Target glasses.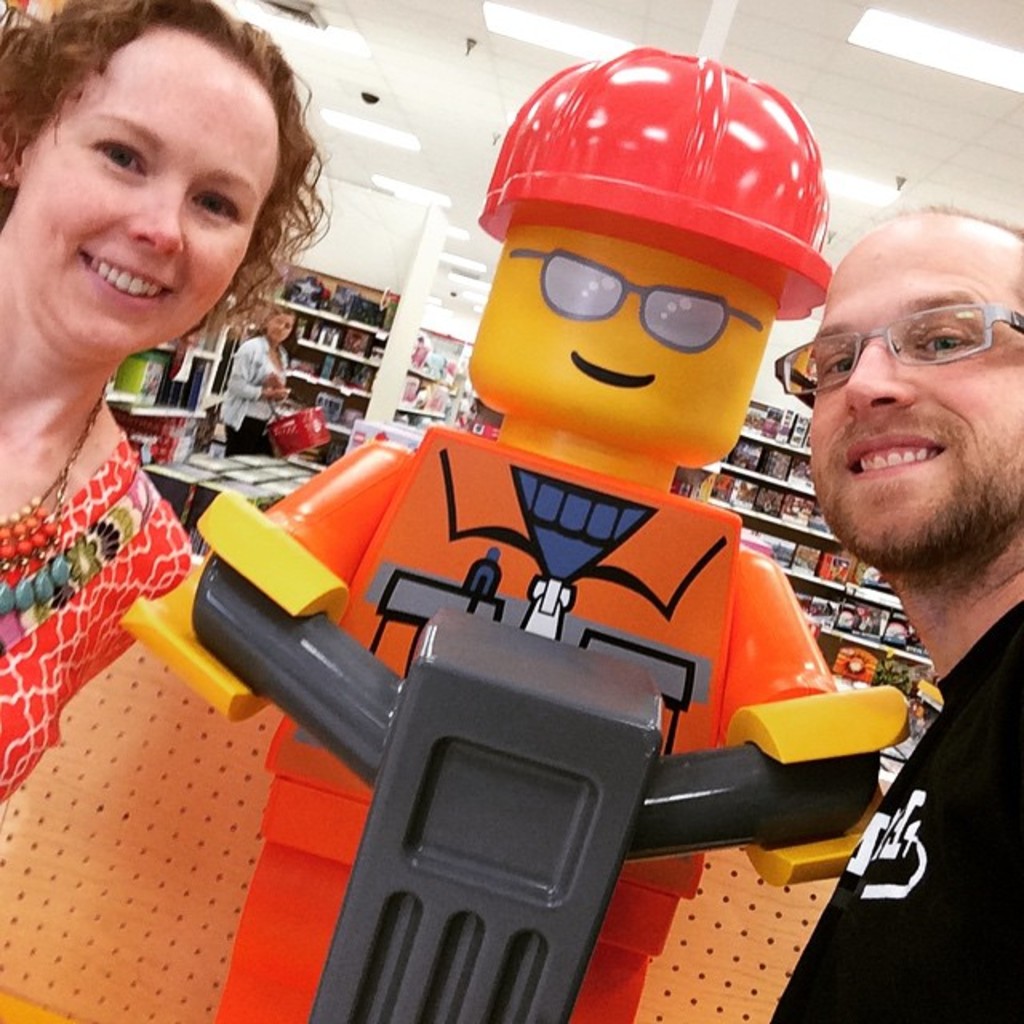
Target region: <box>506,237,765,352</box>.
